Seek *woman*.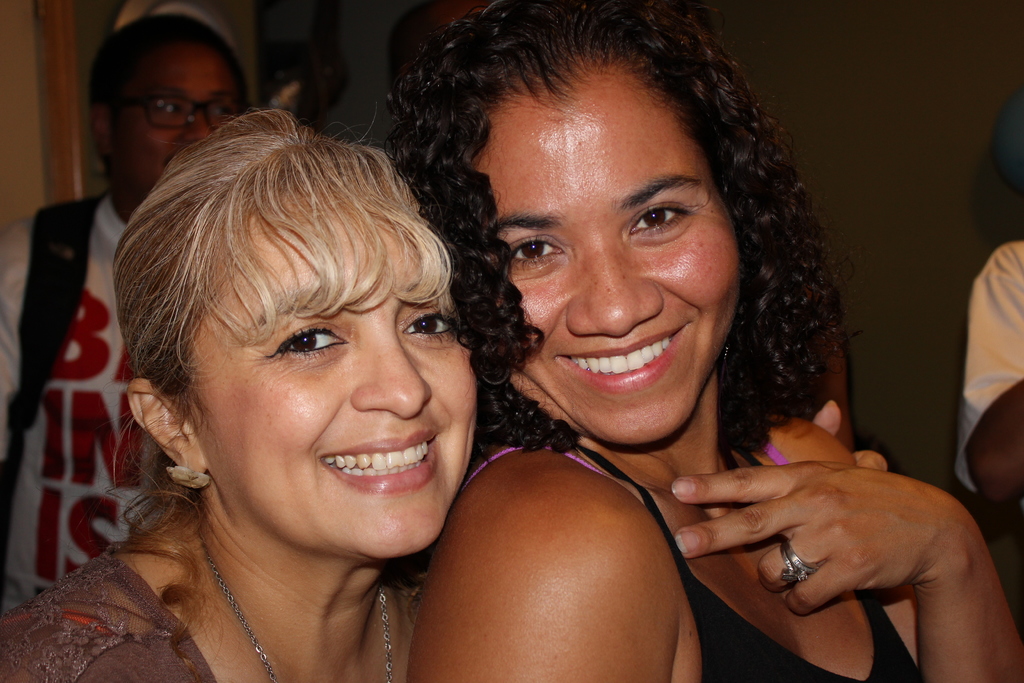
[left=0, top=108, right=893, bottom=682].
